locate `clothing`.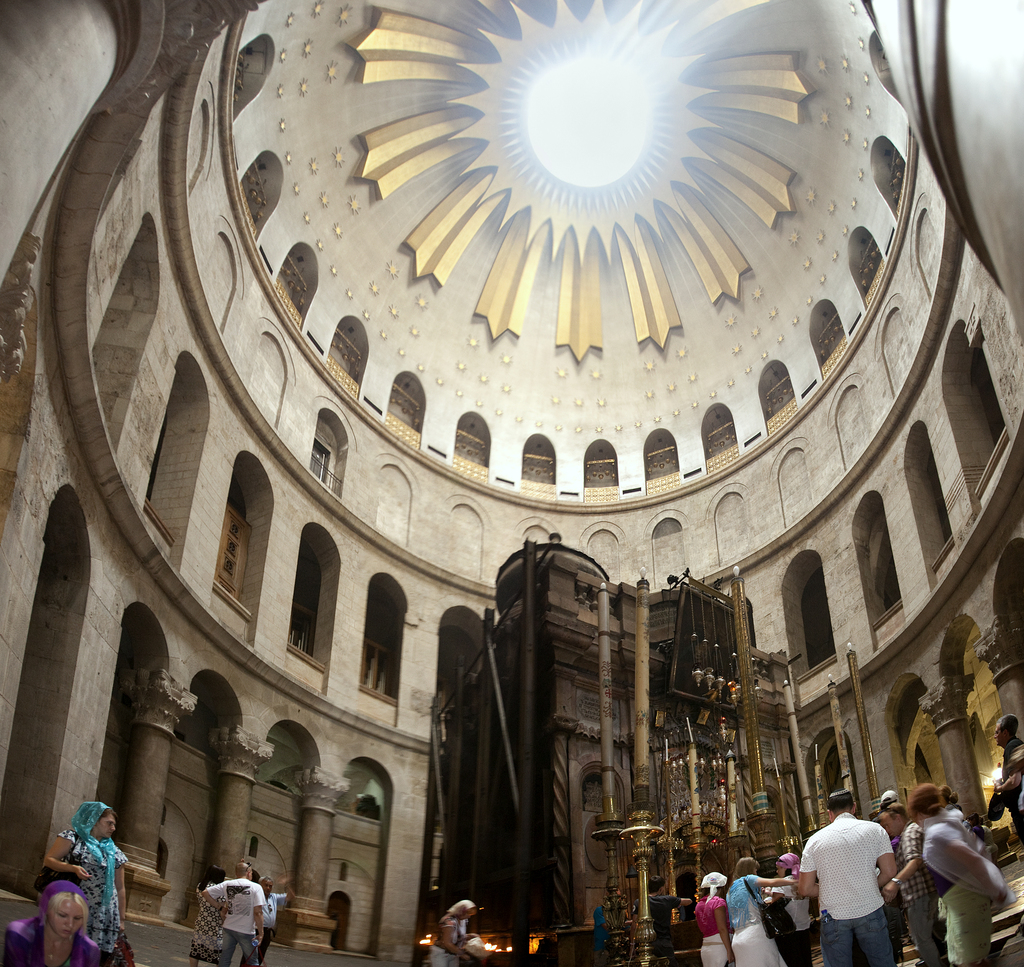
Bounding box: 801 824 911 950.
